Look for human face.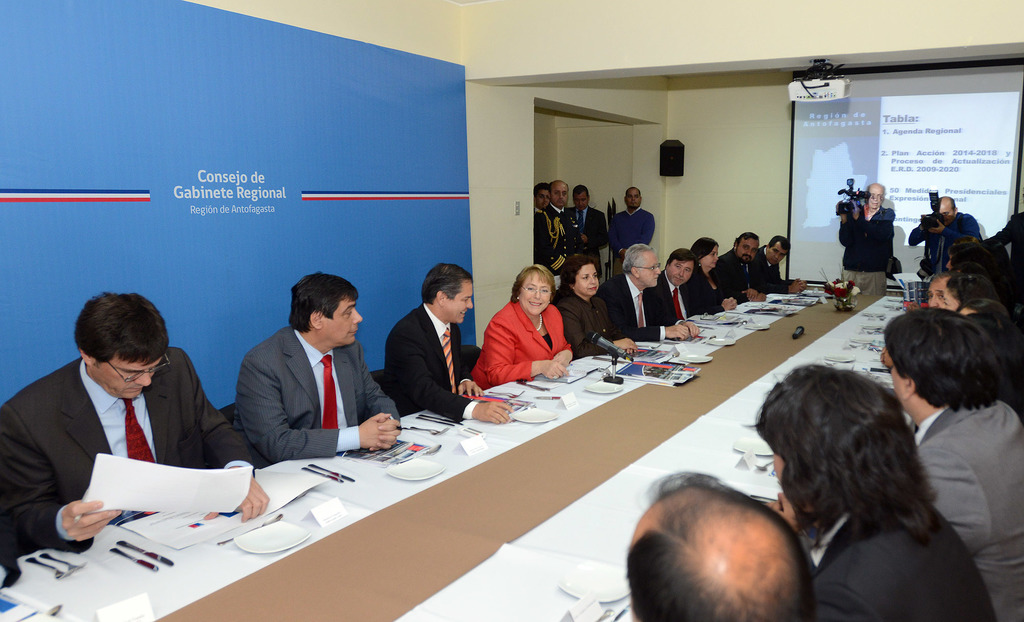
Found: 572, 195, 586, 209.
